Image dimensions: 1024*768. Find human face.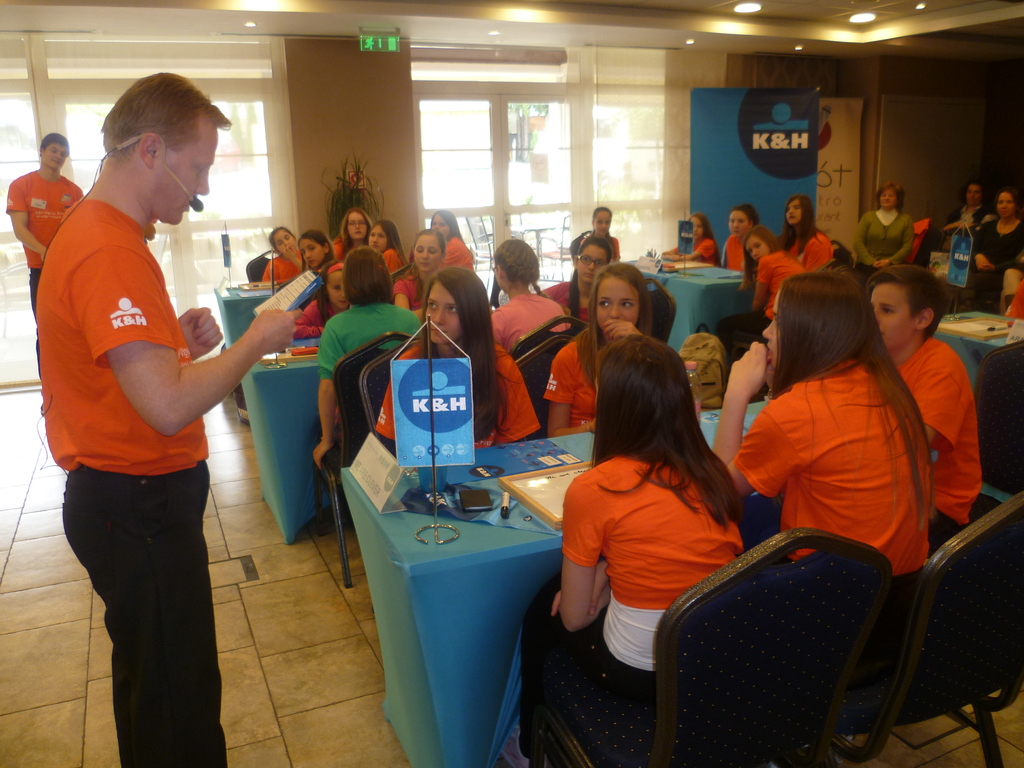
Rect(964, 182, 982, 204).
